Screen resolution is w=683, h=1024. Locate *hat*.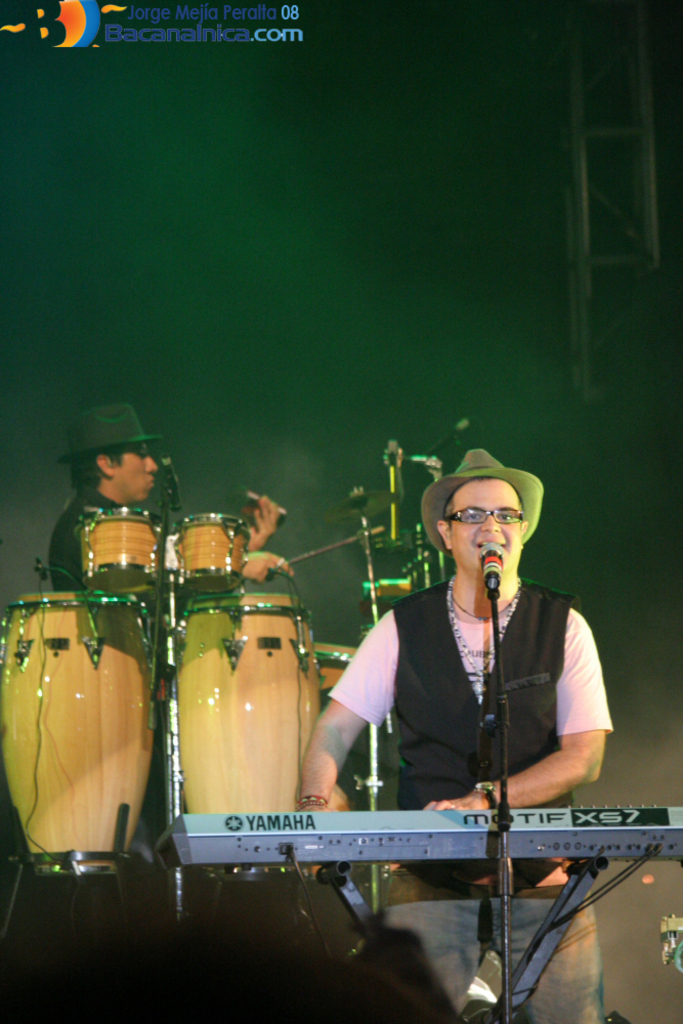
crop(55, 400, 157, 469).
